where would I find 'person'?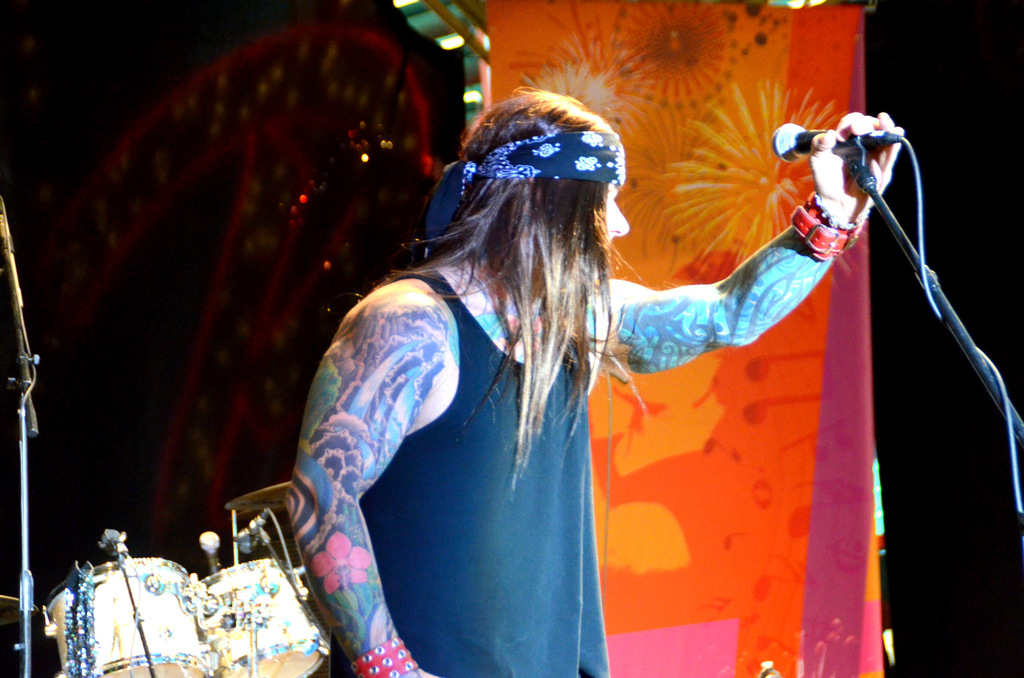
At BBox(246, 75, 856, 674).
